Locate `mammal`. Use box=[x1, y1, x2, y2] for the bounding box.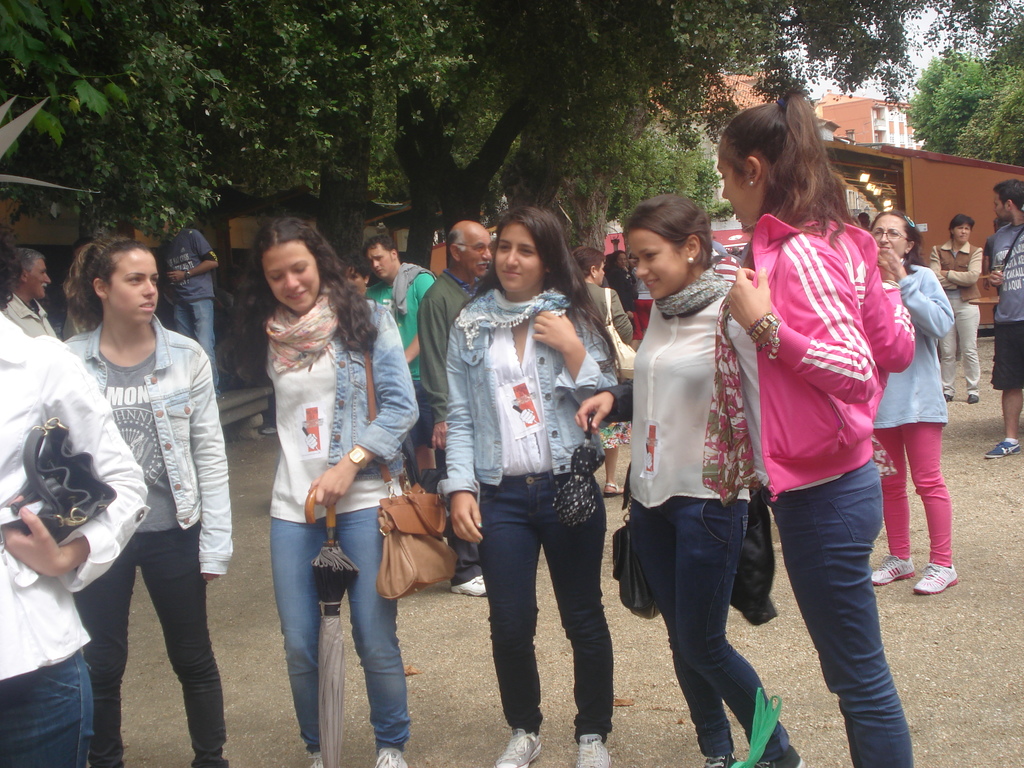
box=[571, 189, 804, 767].
